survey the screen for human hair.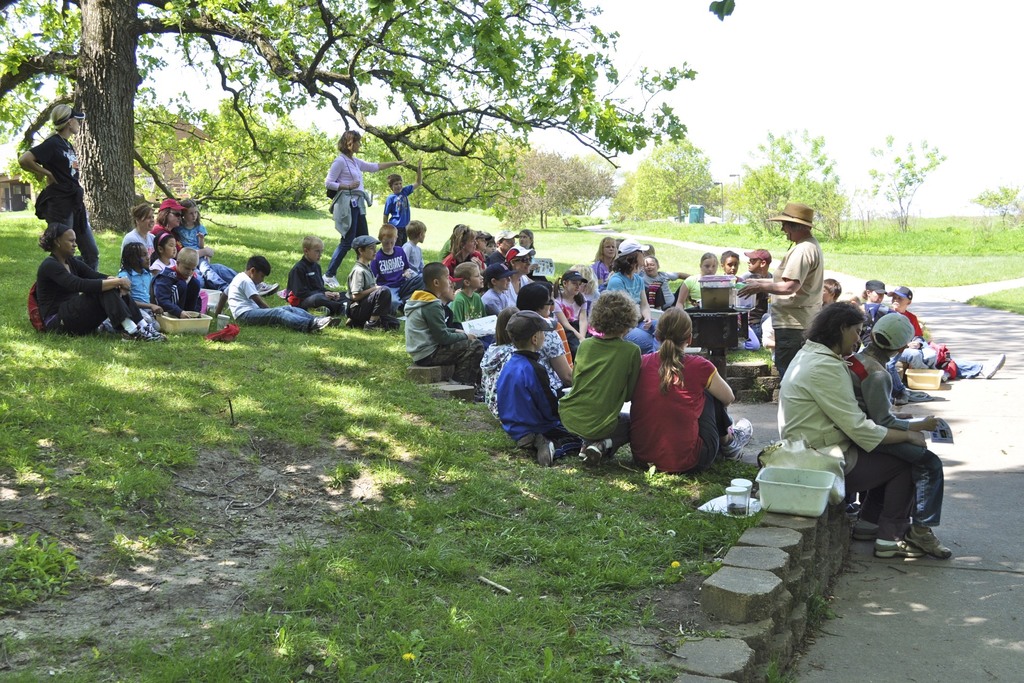
Survey found: box=[337, 131, 362, 156].
